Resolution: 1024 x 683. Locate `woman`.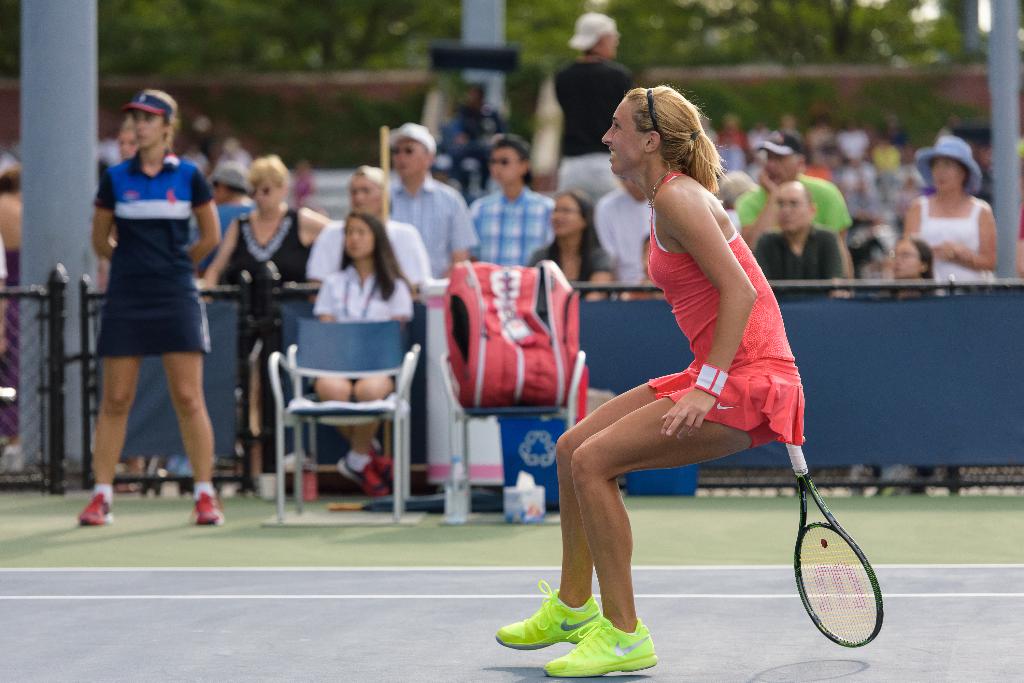
rect(499, 83, 803, 678).
